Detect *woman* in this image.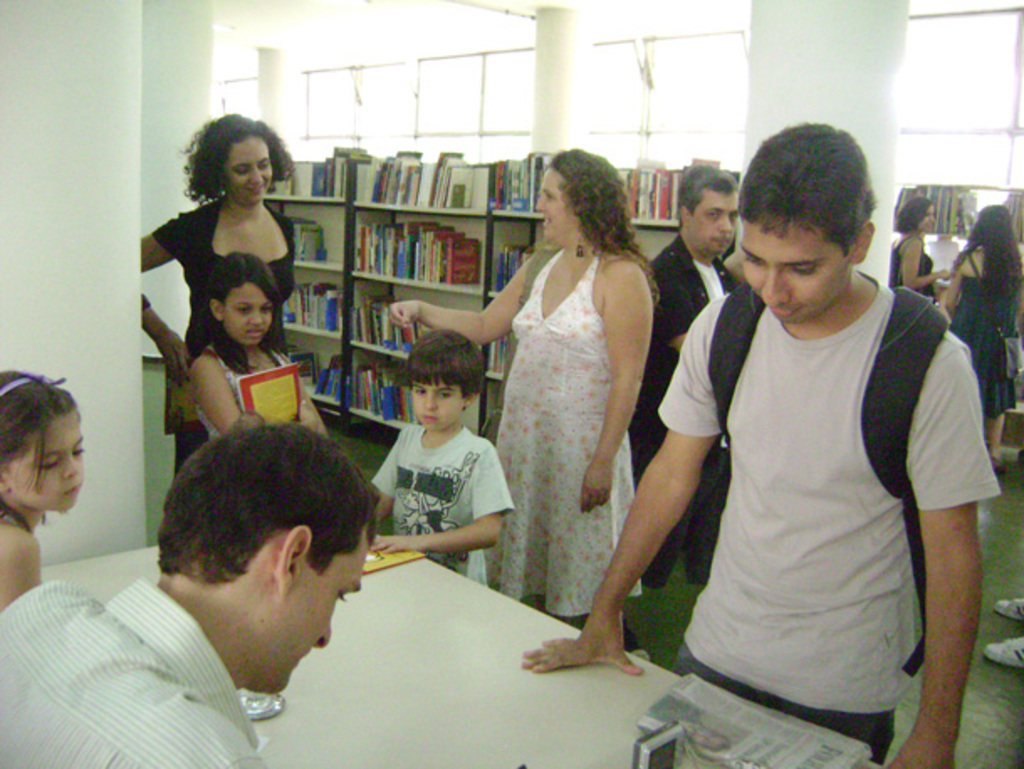
Detection: region(141, 111, 299, 470).
